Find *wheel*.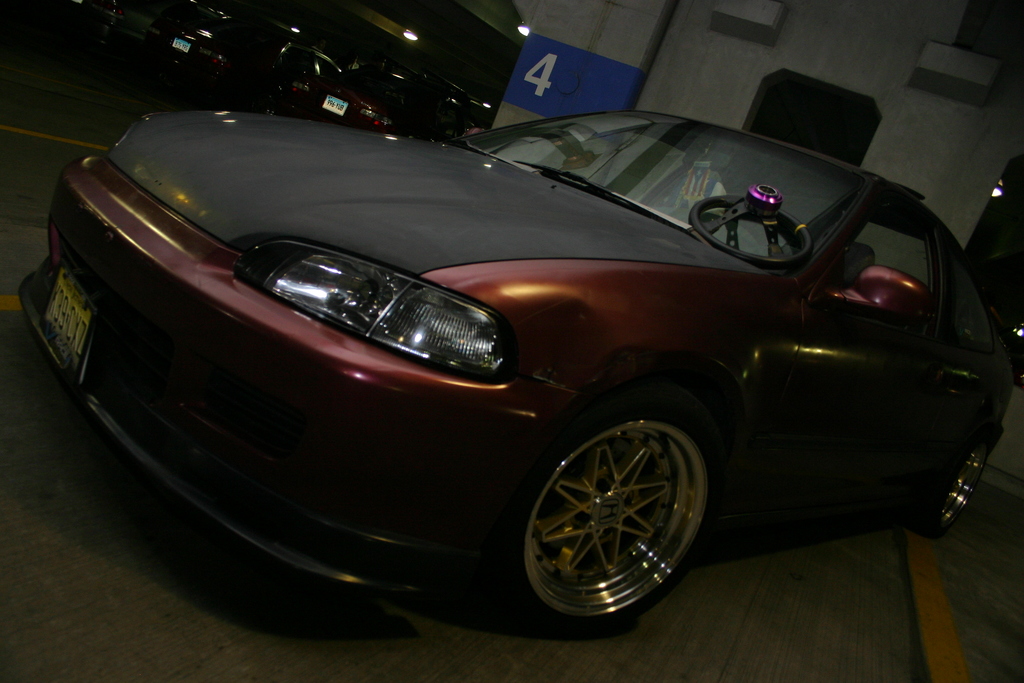
crop(693, 183, 814, 272).
